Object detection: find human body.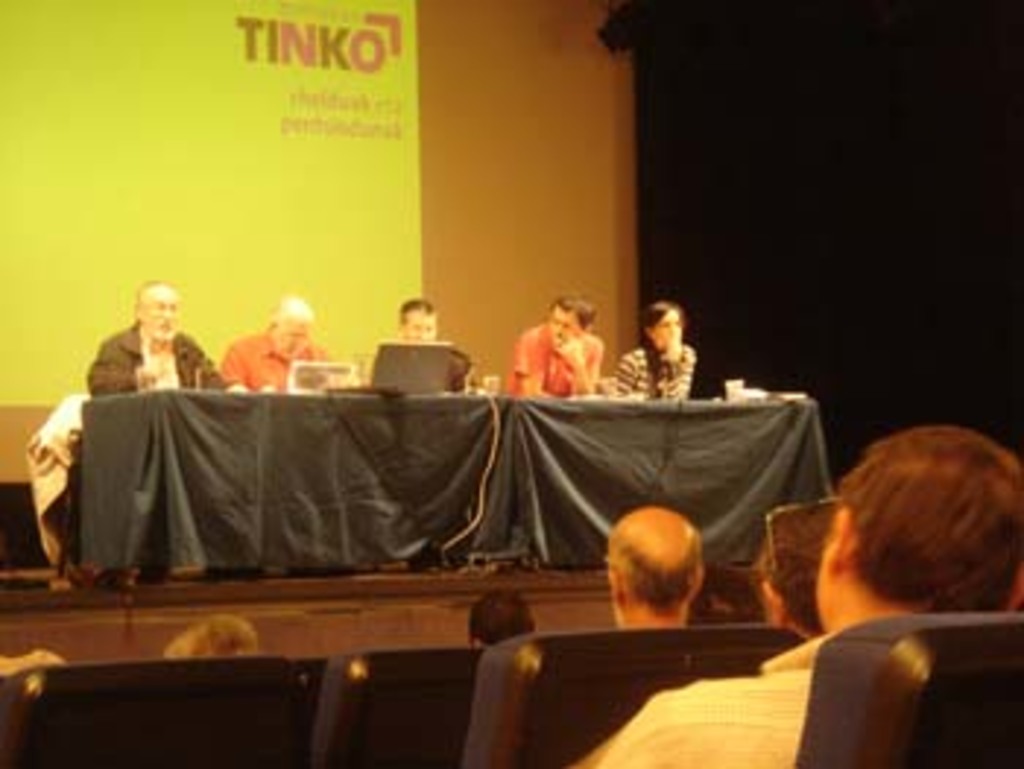
locate(506, 289, 611, 395).
